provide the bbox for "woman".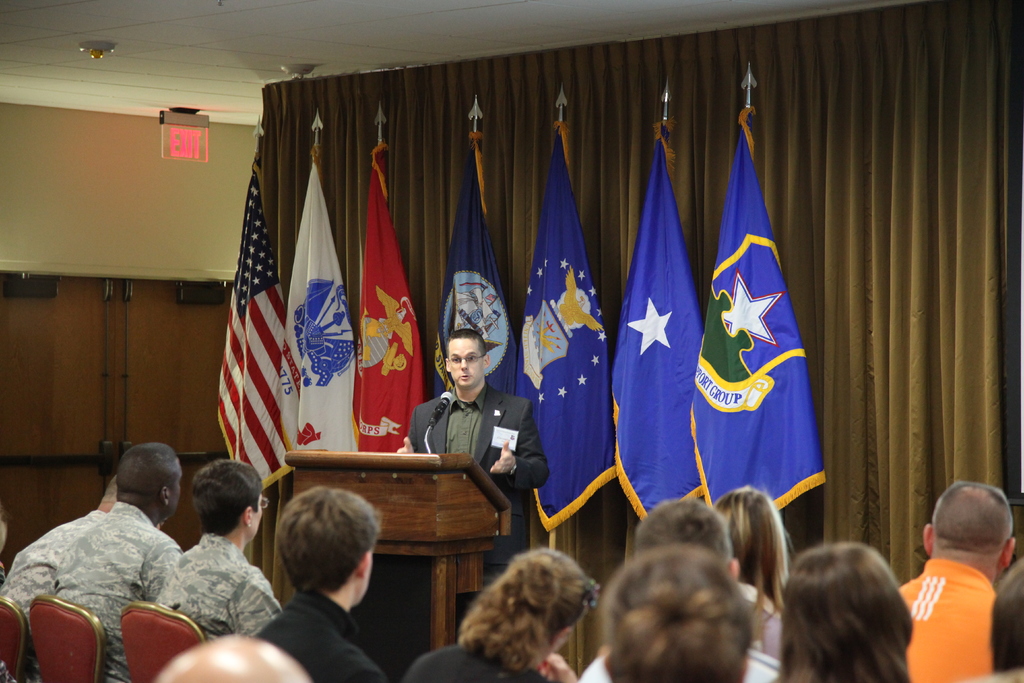
(x1=707, y1=487, x2=794, y2=666).
